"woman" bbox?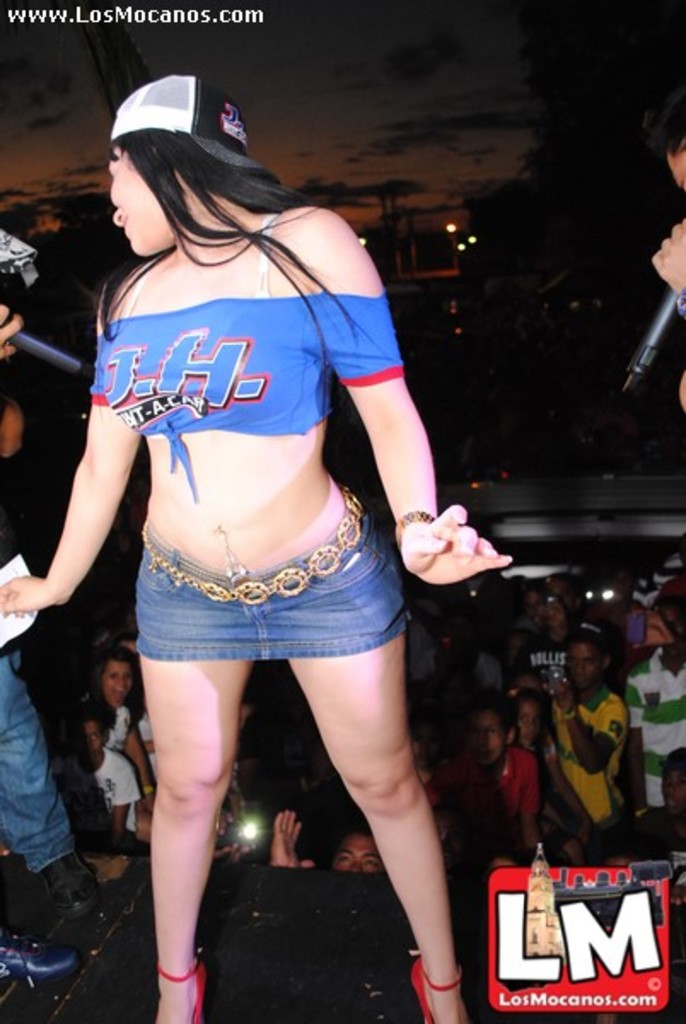
(0,82,526,1021)
